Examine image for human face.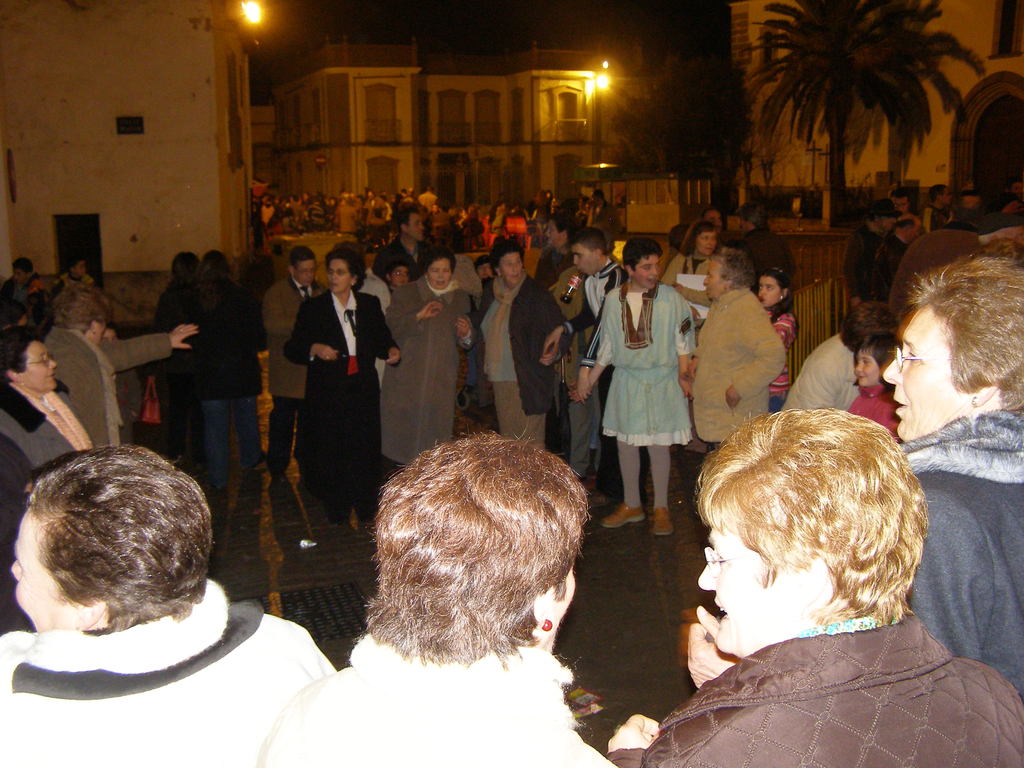
Examination result: (x1=696, y1=528, x2=786, y2=655).
